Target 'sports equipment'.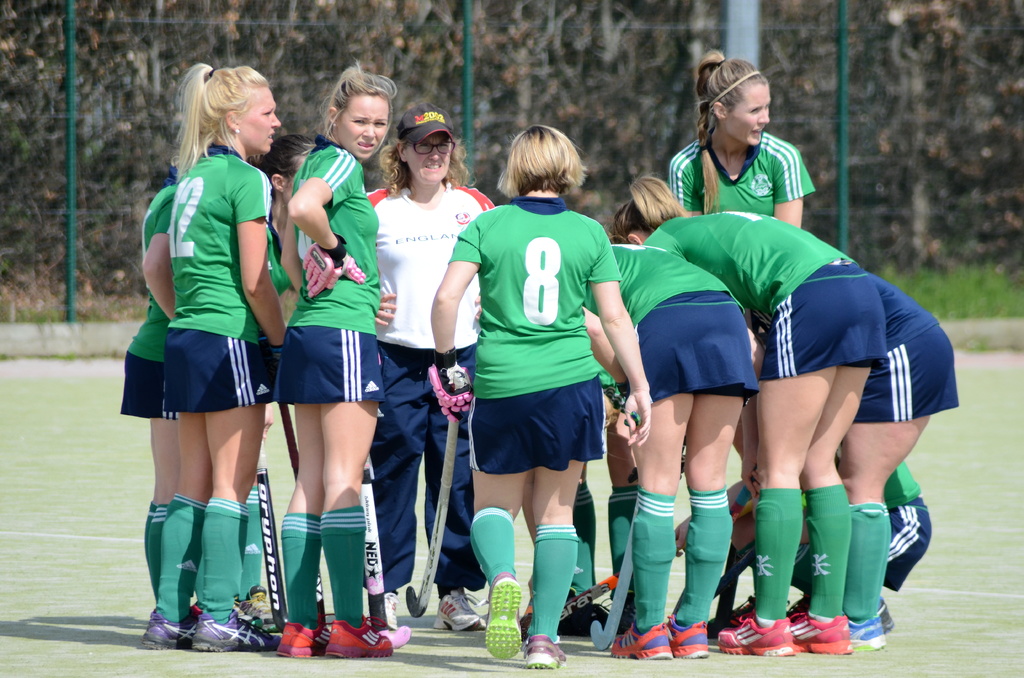
Target region: crop(593, 500, 640, 650).
